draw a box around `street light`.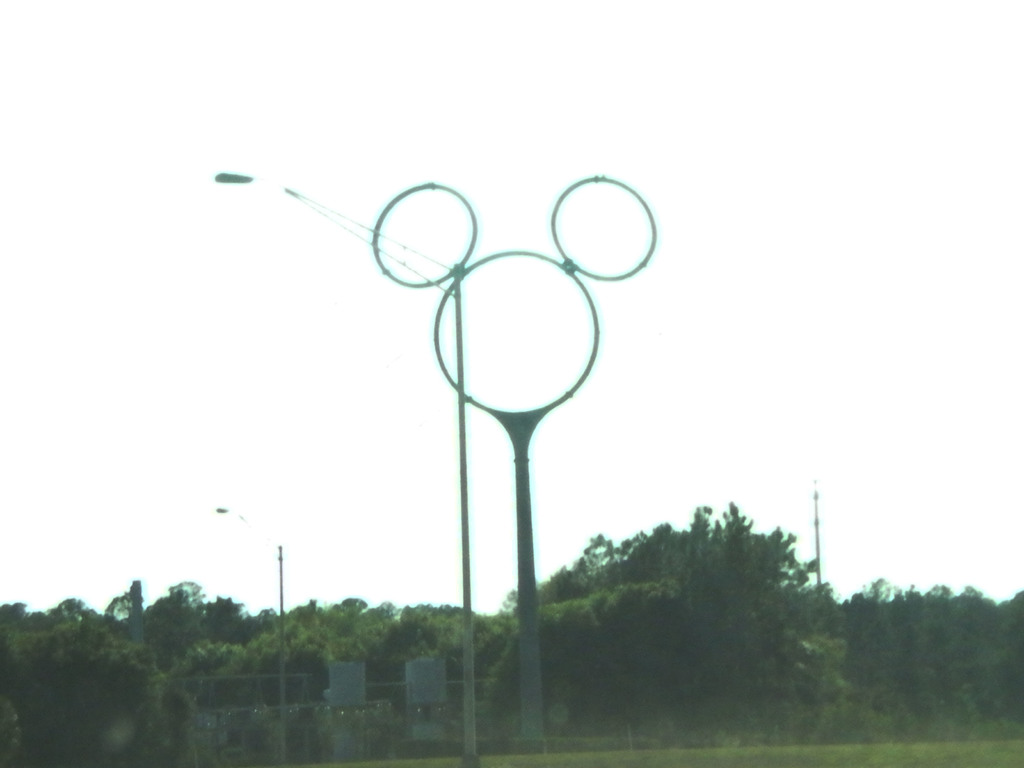
214:166:472:767.
